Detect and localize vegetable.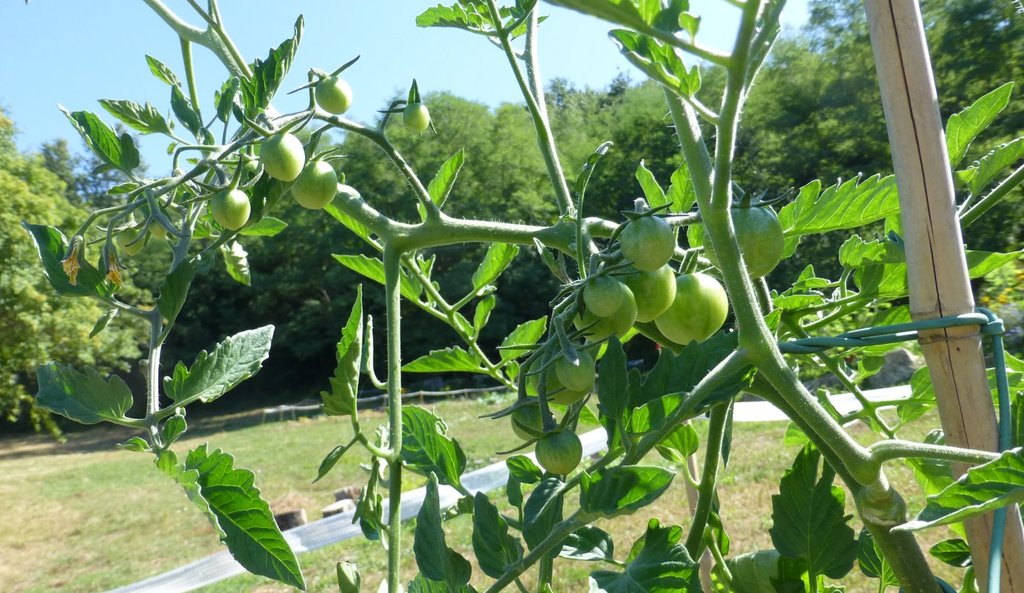
Localized at (658,251,725,347).
